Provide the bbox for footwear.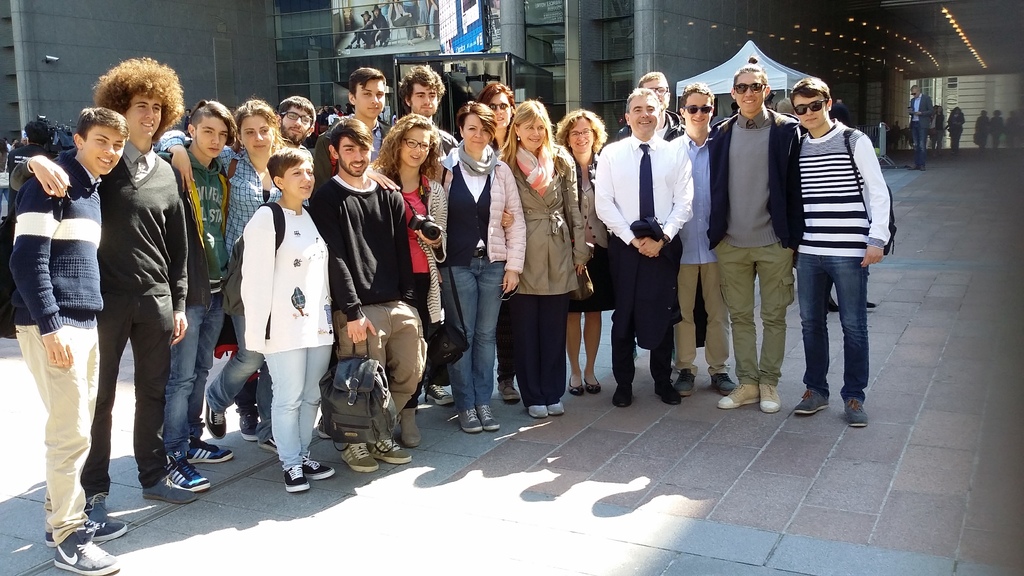
[x1=423, y1=383, x2=457, y2=410].
